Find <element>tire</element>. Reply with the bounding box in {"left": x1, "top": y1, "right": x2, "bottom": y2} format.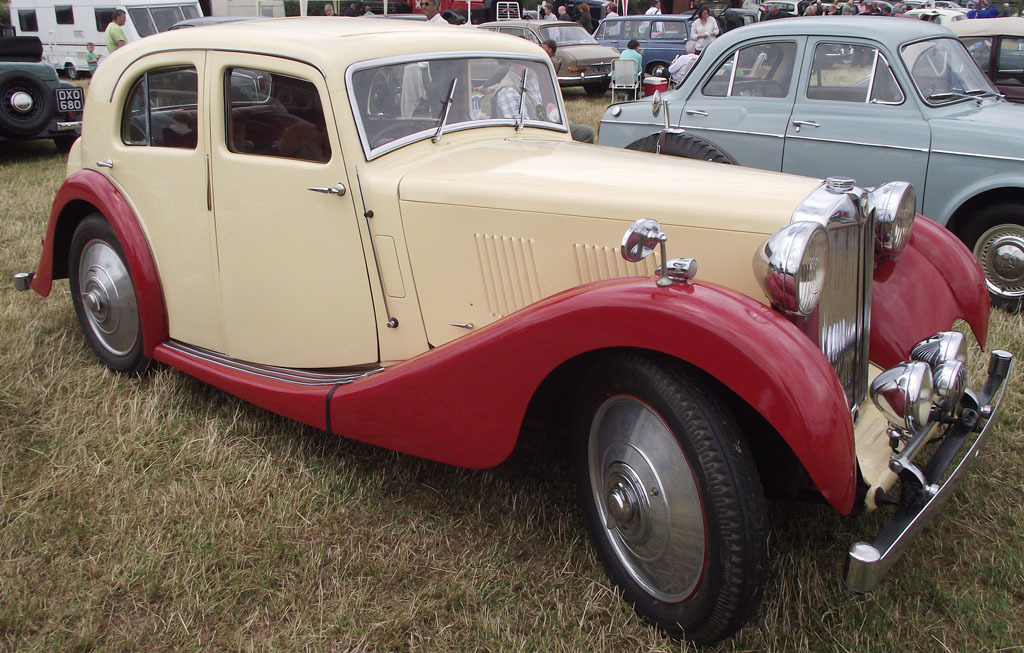
{"left": 0, "top": 71, "right": 58, "bottom": 146}.
